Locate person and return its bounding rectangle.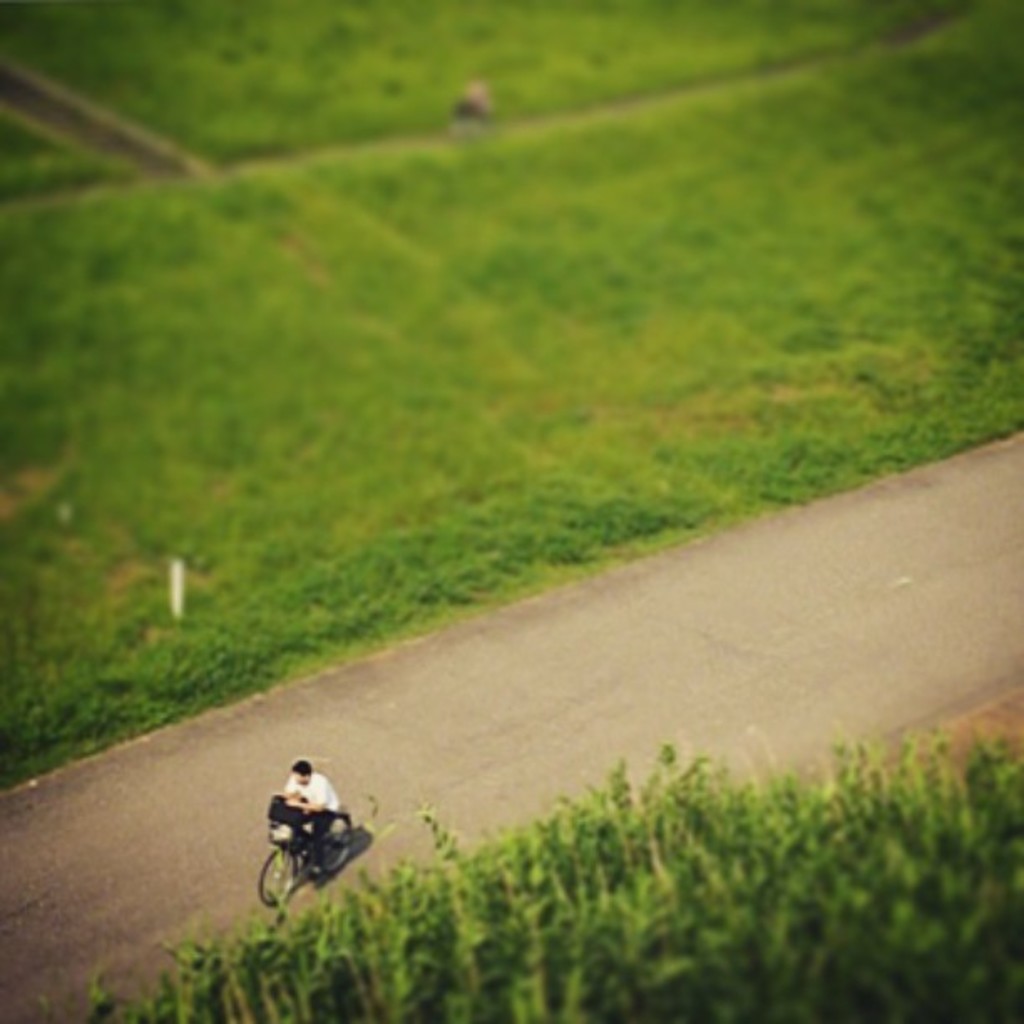
264:766:343:870.
